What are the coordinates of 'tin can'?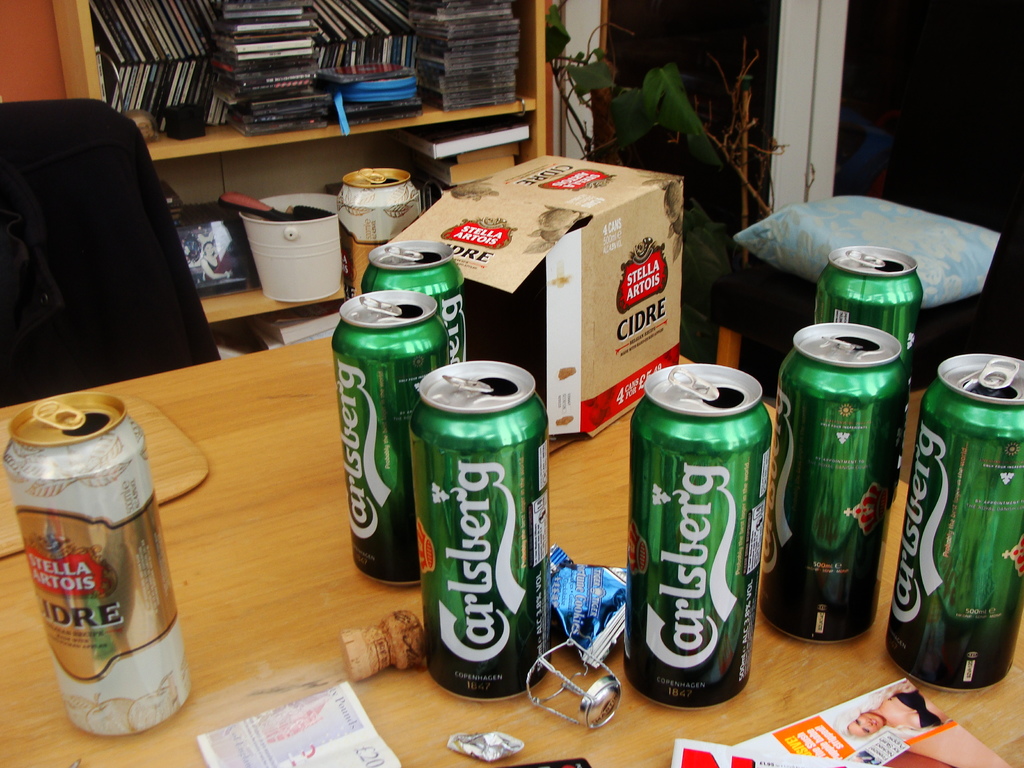
<box>885,353,1023,691</box>.
